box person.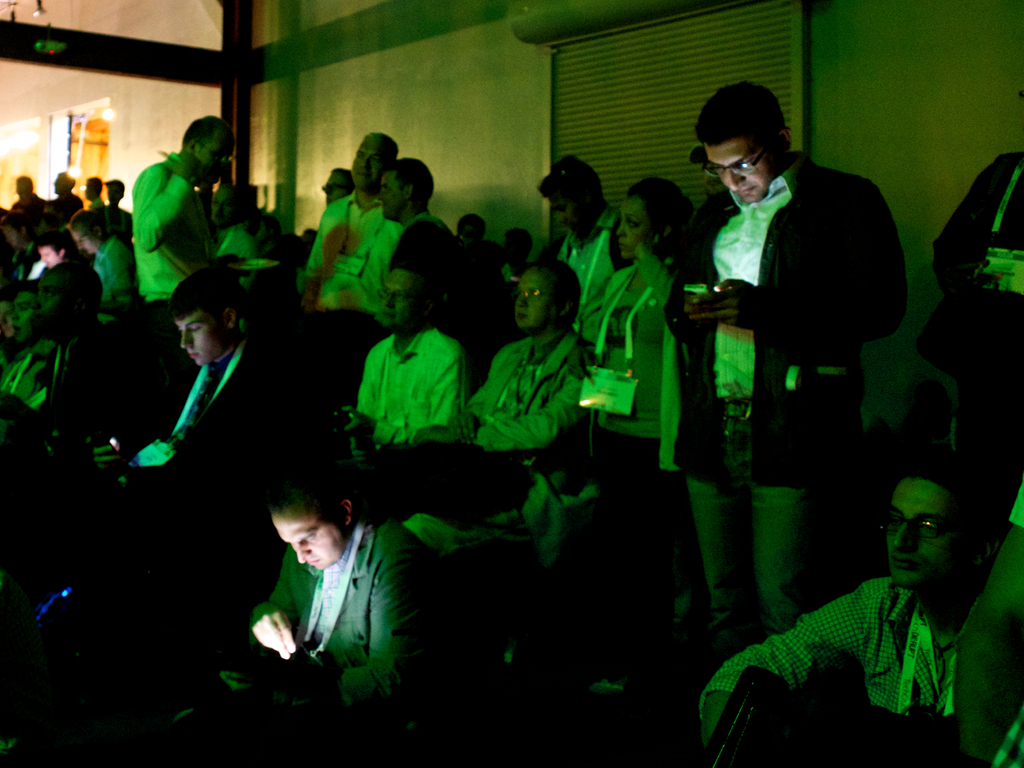
659:76:909:669.
